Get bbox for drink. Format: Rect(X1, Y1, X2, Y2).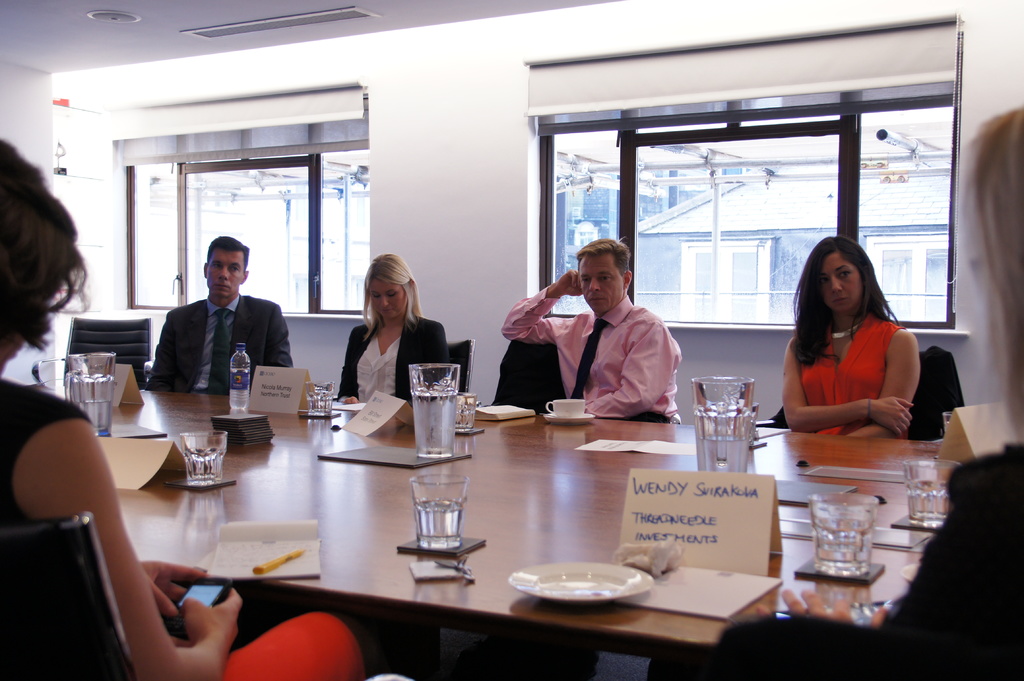
Rect(419, 503, 465, 543).
